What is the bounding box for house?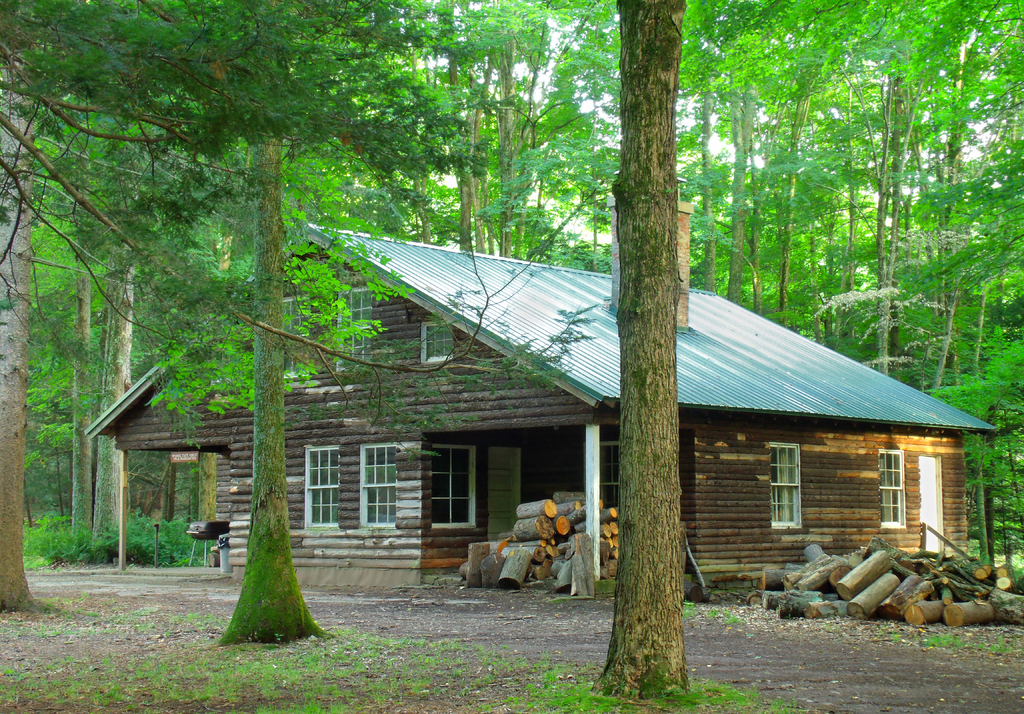
detection(190, 208, 973, 628).
